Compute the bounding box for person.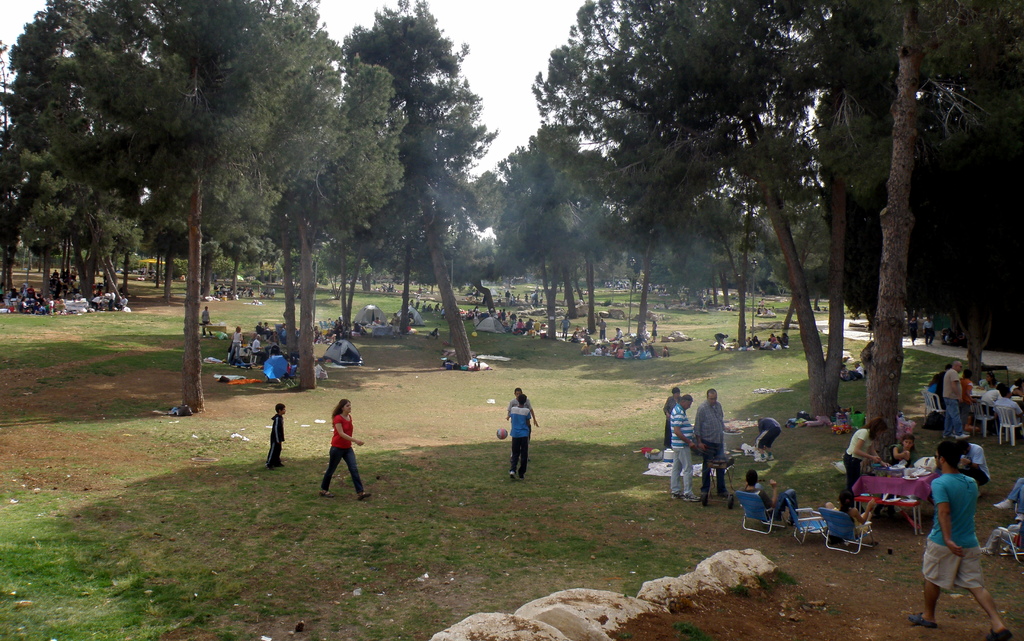
pyautogui.locateOnScreen(908, 318, 918, 348).
